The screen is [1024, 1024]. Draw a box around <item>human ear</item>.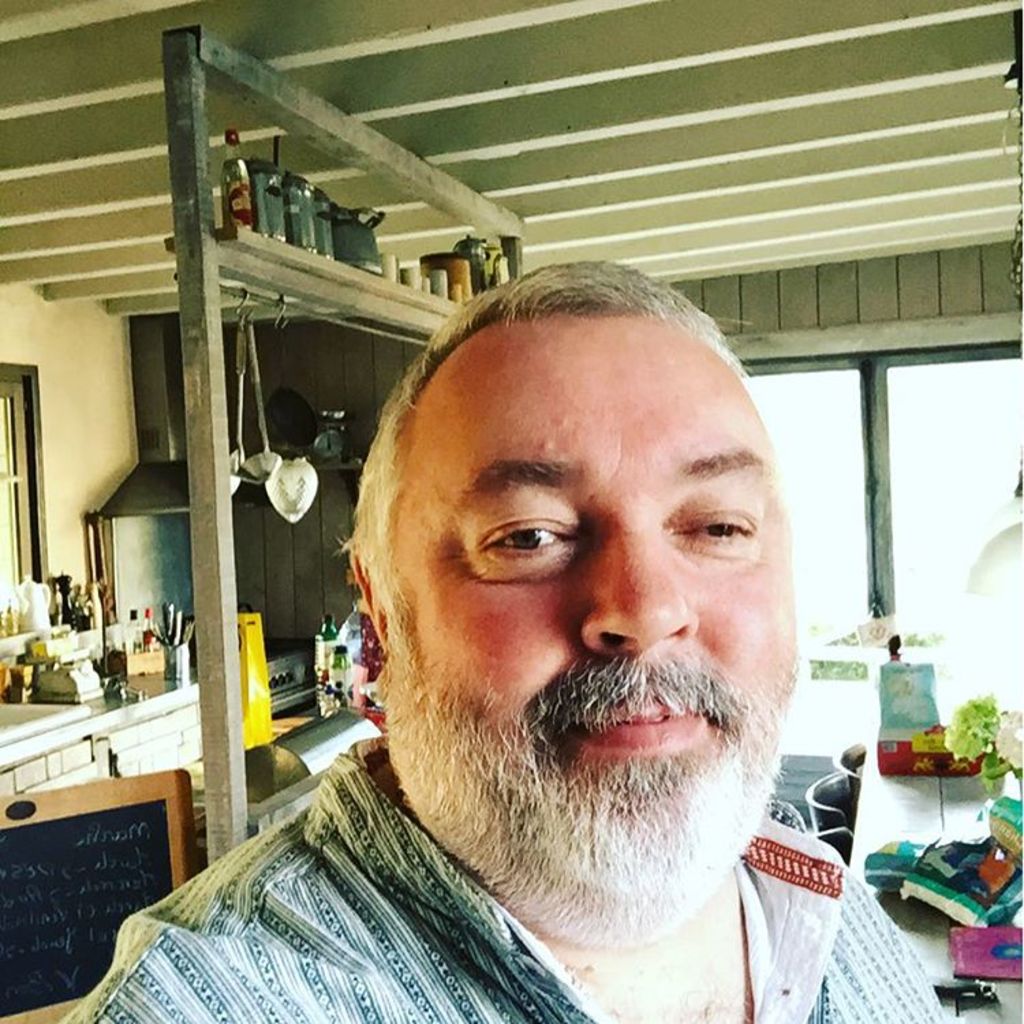
box=[356, 549, 392, 642].
